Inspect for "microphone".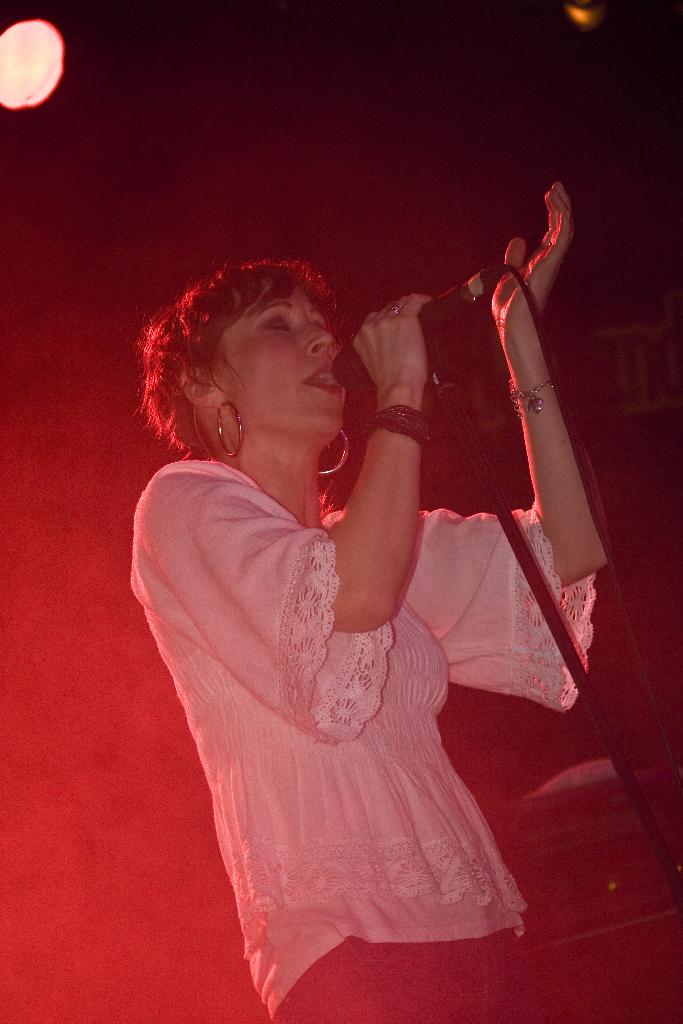
Inspection: Rect(329, 270, 507, 380).
